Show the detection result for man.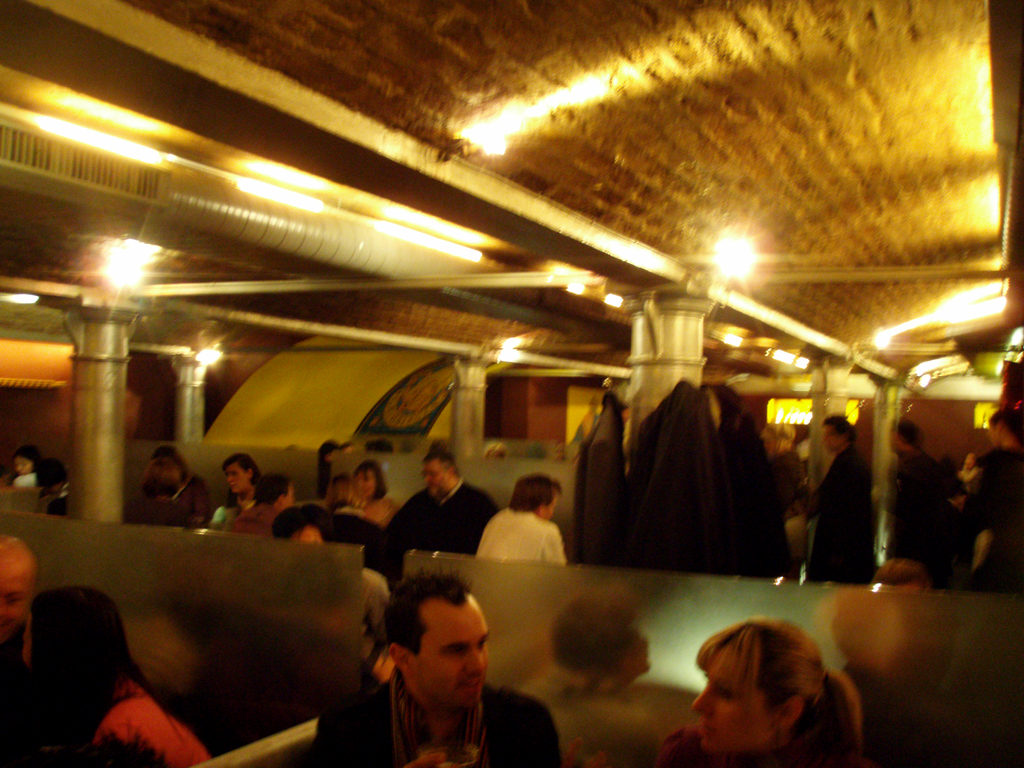
(x1=341, y1=589, x2=522, y2=767).
